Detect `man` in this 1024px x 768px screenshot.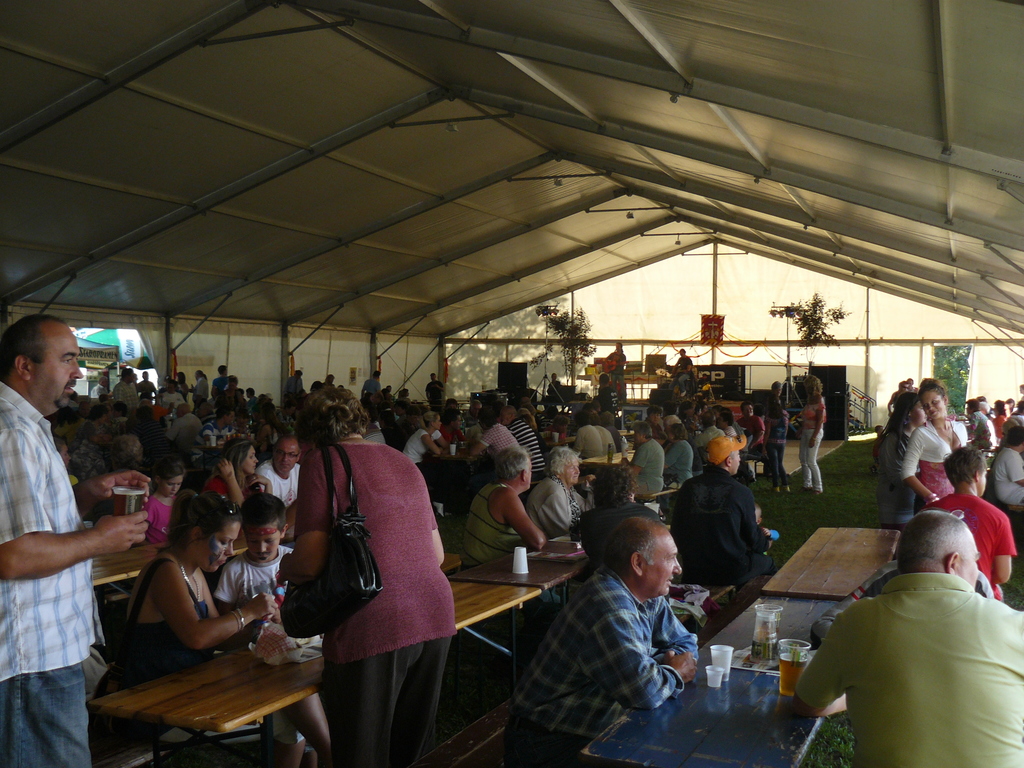
Detection: 499/403/549/486.
